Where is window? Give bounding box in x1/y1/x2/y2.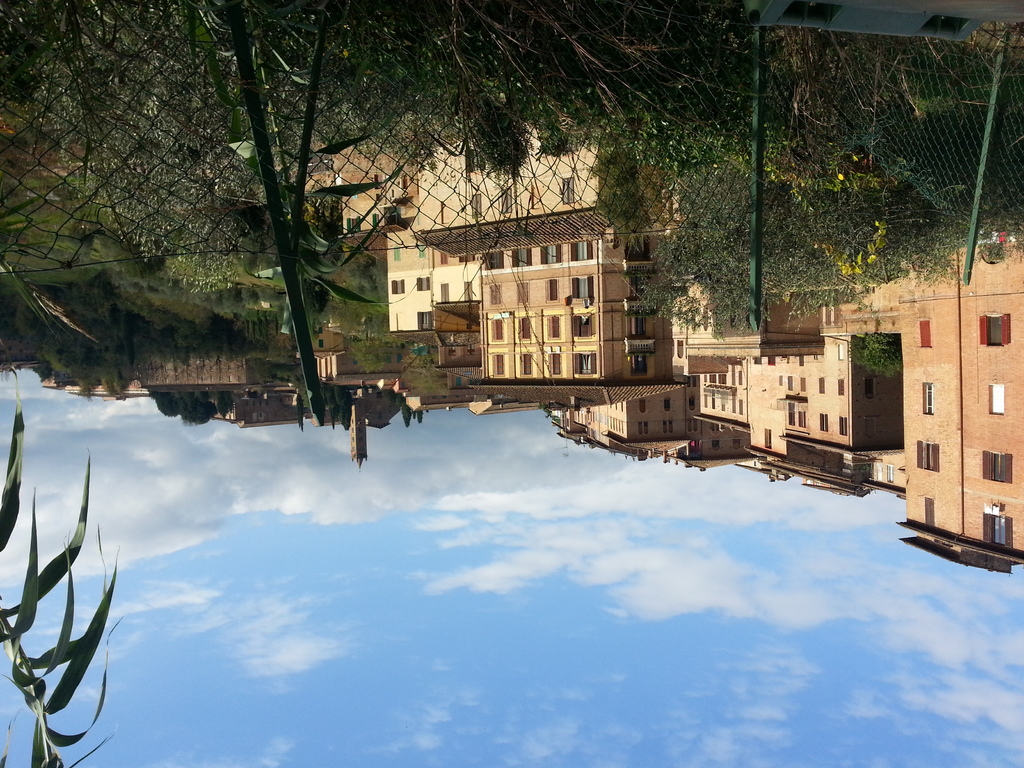
835/372/847/397.
